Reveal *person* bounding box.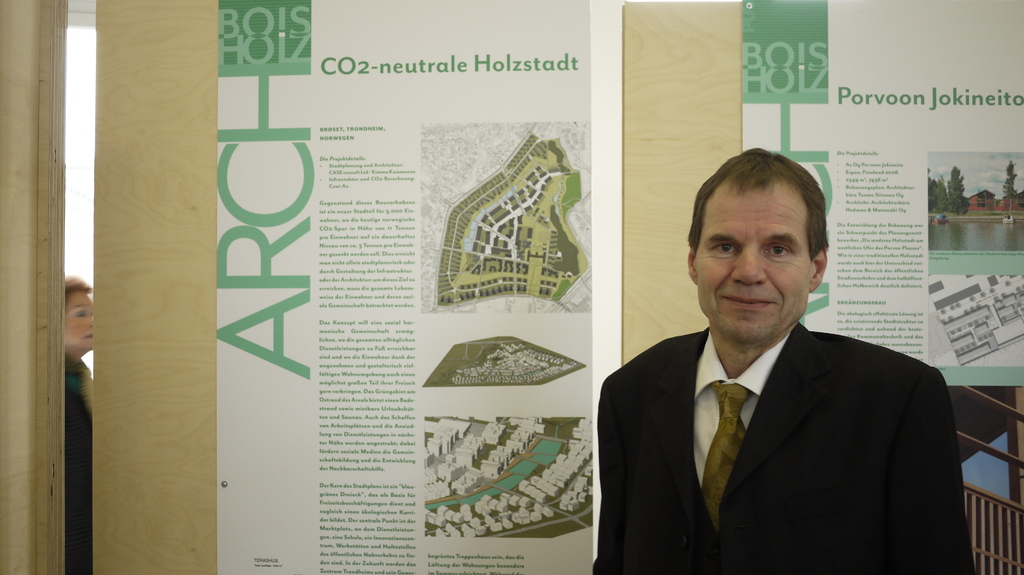
Revealed: bbox=(63, 276, 95, 574).
